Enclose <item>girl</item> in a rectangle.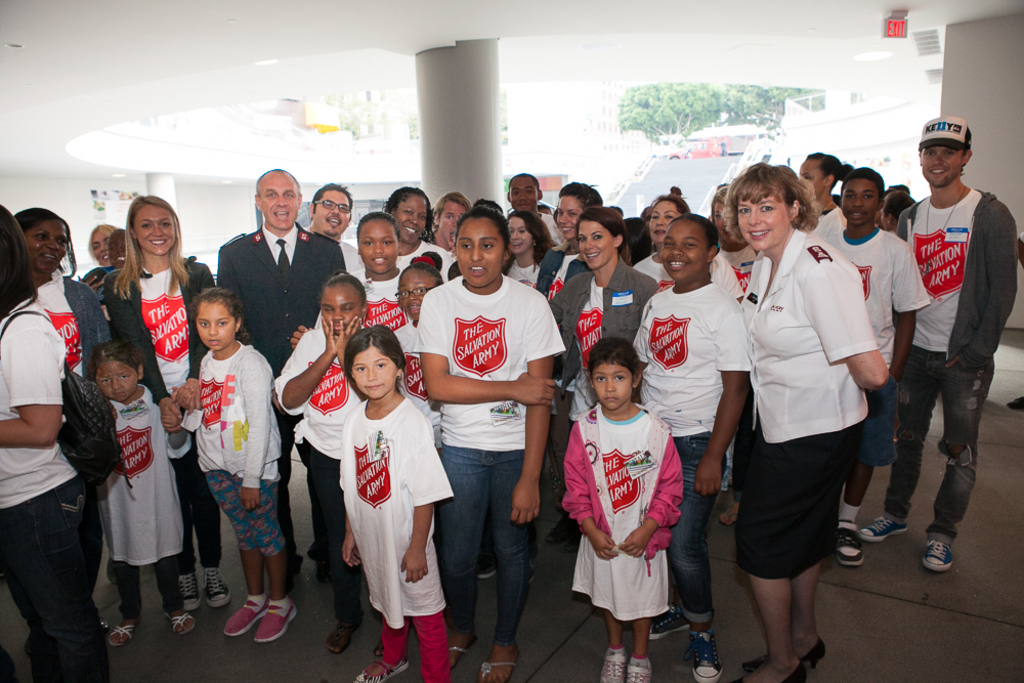
[x1=92, y1=341, x2=182, y2=643].
